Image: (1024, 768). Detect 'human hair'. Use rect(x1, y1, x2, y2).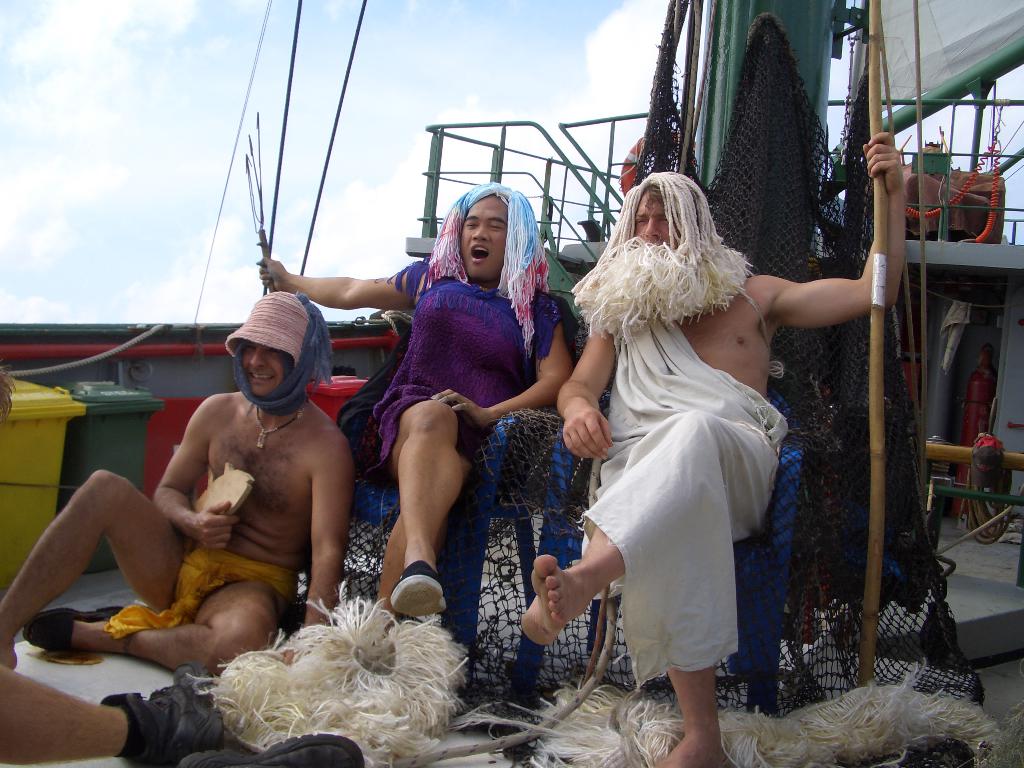
rect(598, 170, 724, 262).
